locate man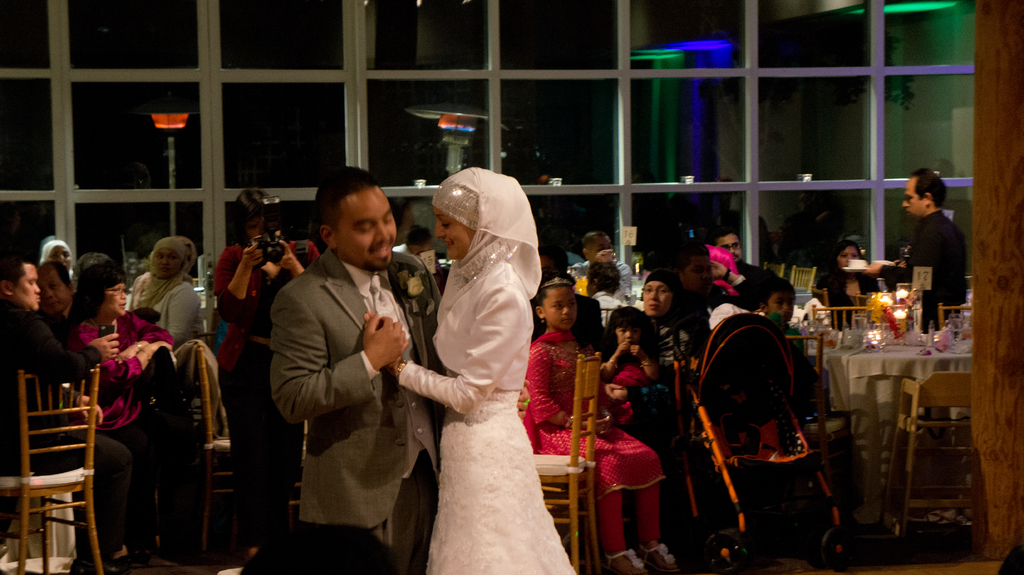
left=0, top=253, right=150, bottom=574
